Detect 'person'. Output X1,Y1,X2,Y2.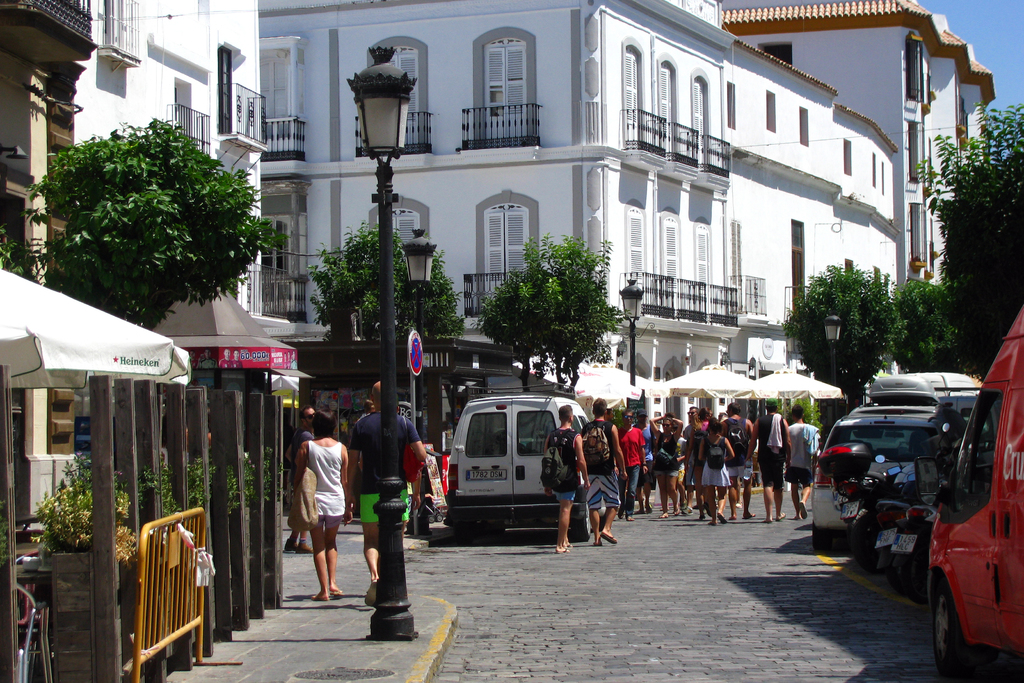
788,404,820,521.
